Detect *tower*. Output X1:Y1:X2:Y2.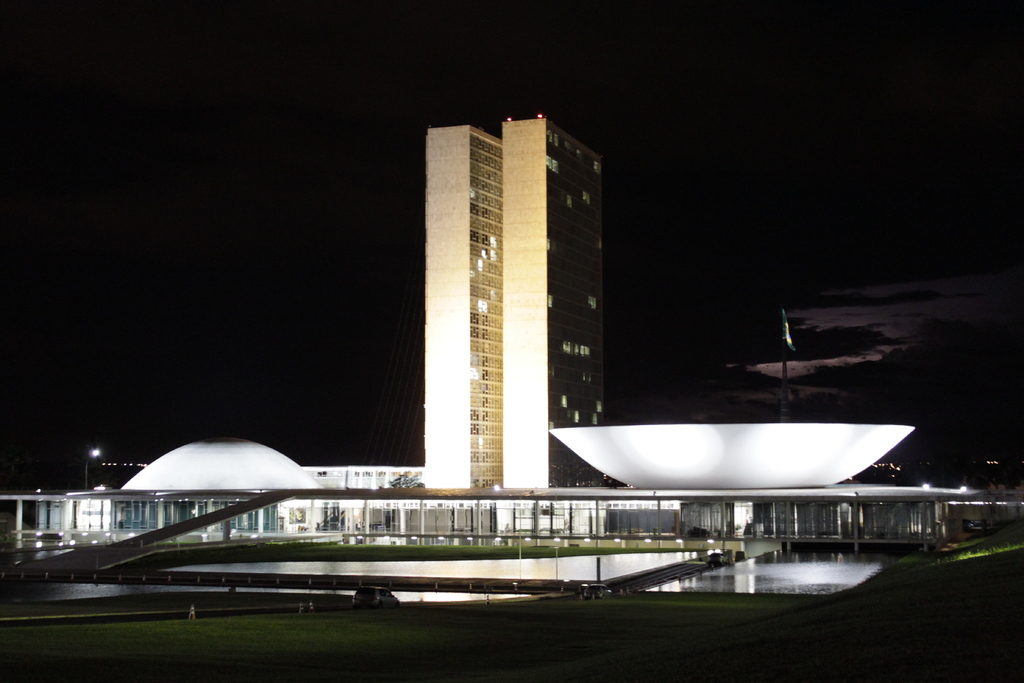
391:87:621:495.
